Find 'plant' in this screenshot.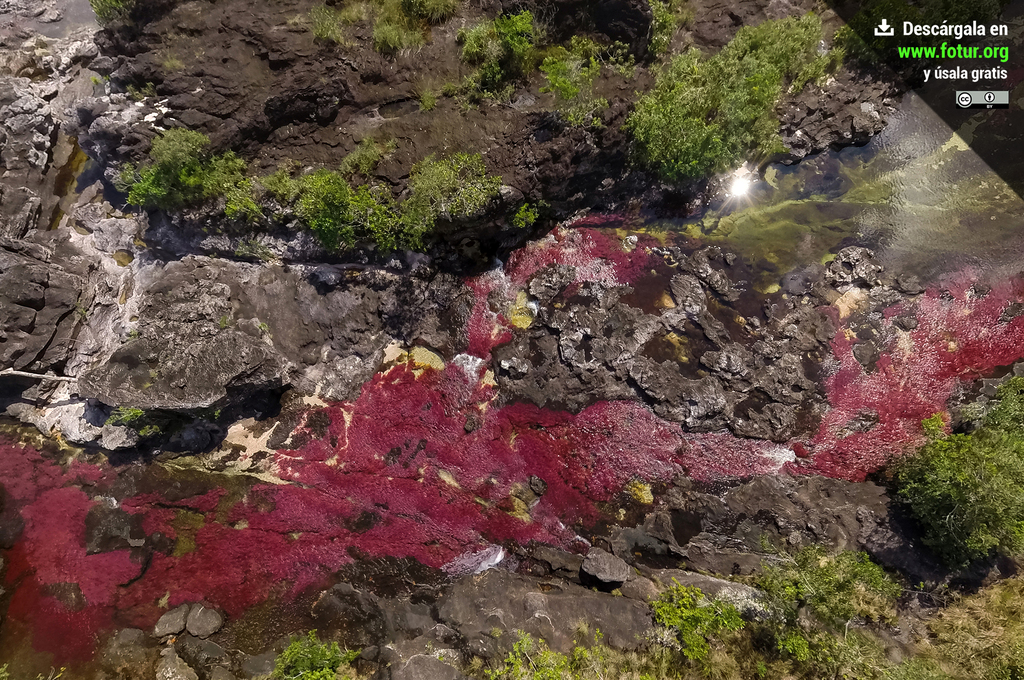
The bounding box for 'plant' is left=221, top=171, right=276, bottom=225.
